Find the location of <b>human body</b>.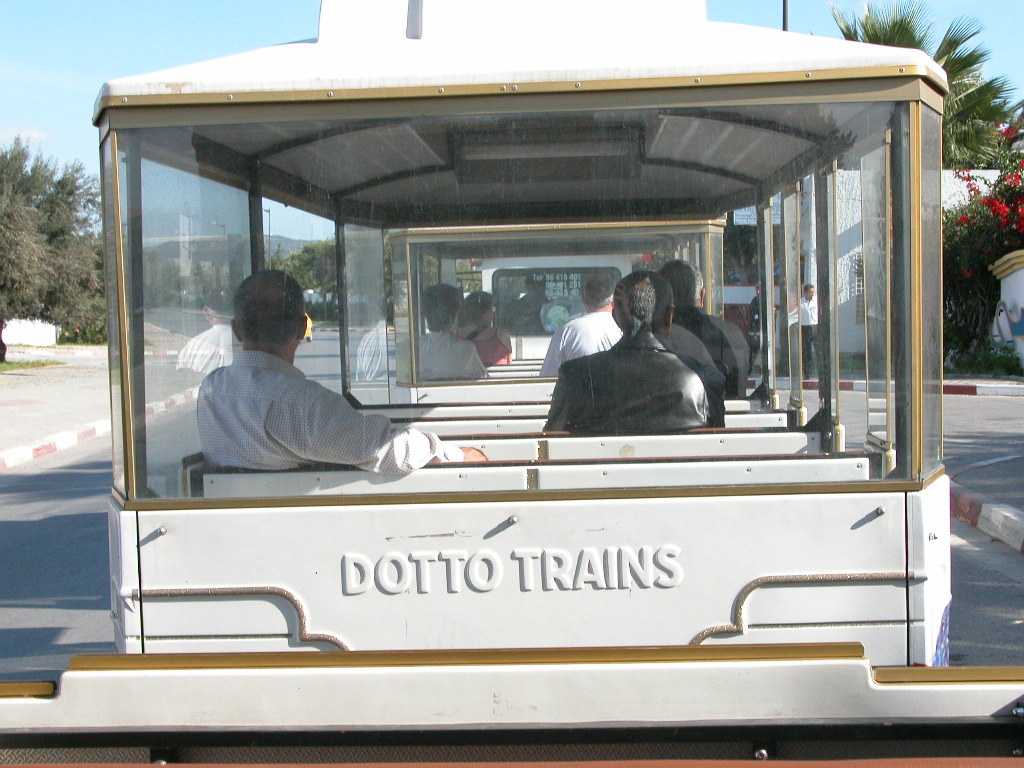
Location: x1=798, y1=297, x2=837, y2=383.
